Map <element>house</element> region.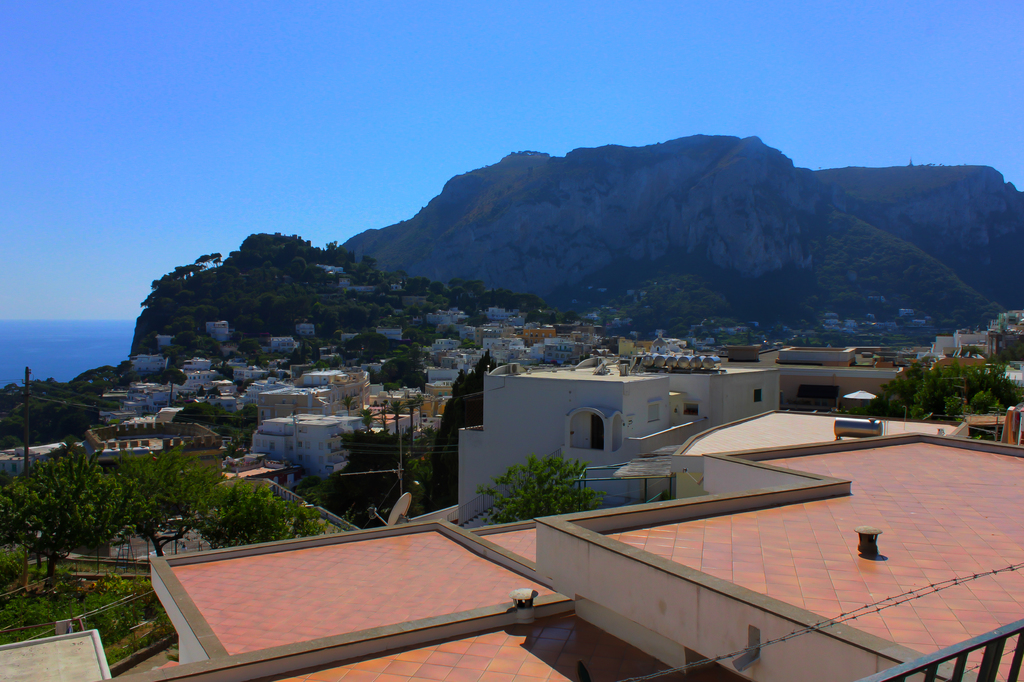
Mapped to (136, 352, 168, 379).
